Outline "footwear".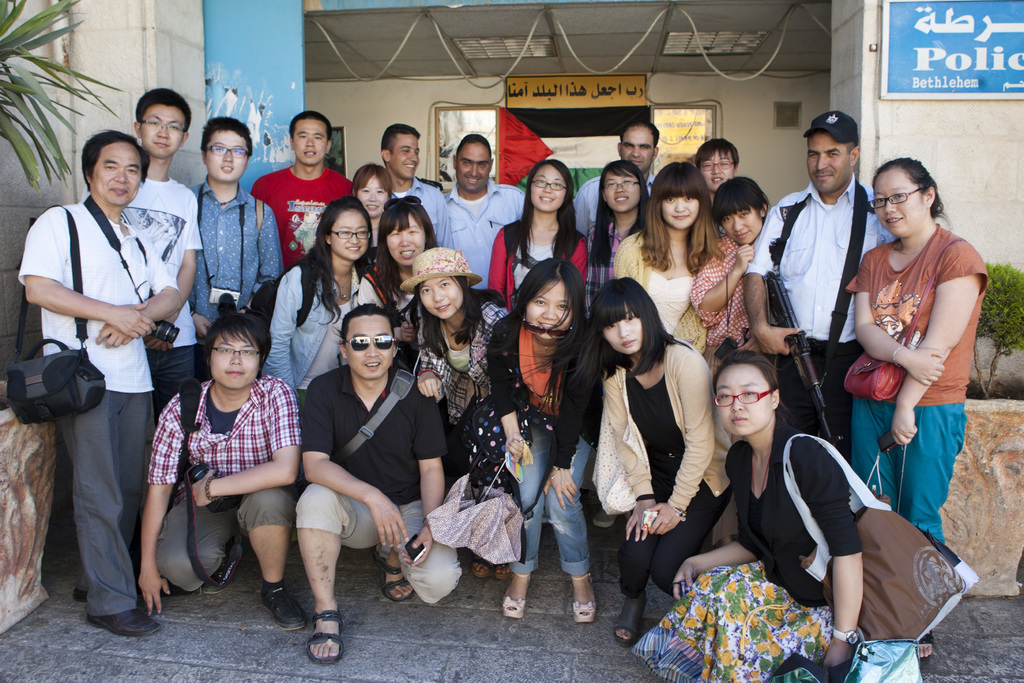
Outline: Rect(495, 562, 512, 579).
